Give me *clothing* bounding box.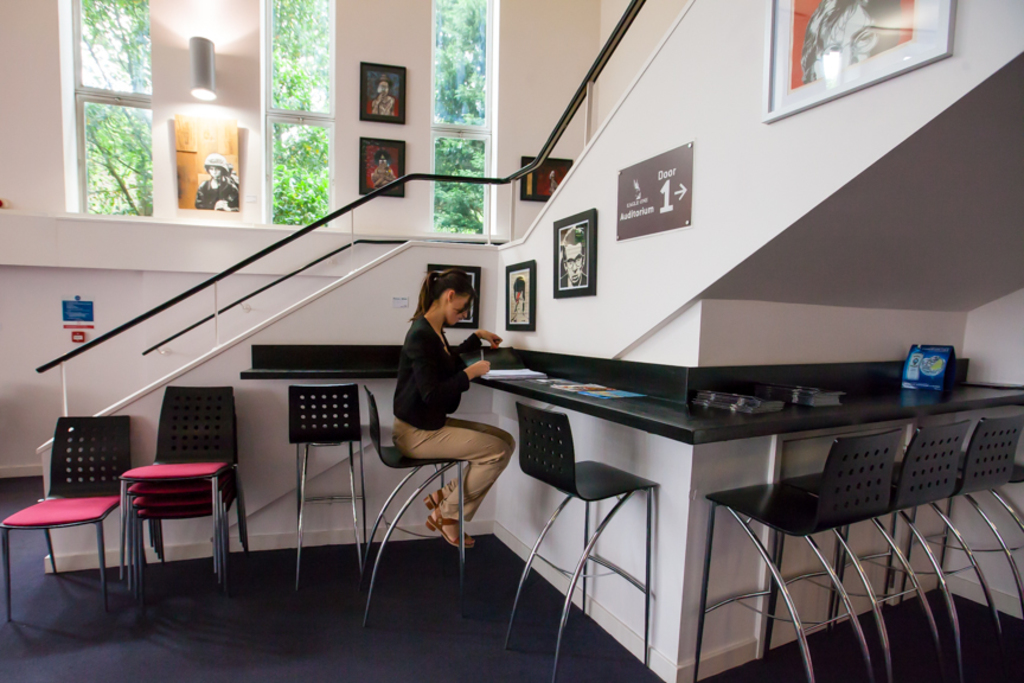
crop(559, 275, 591, 288).
